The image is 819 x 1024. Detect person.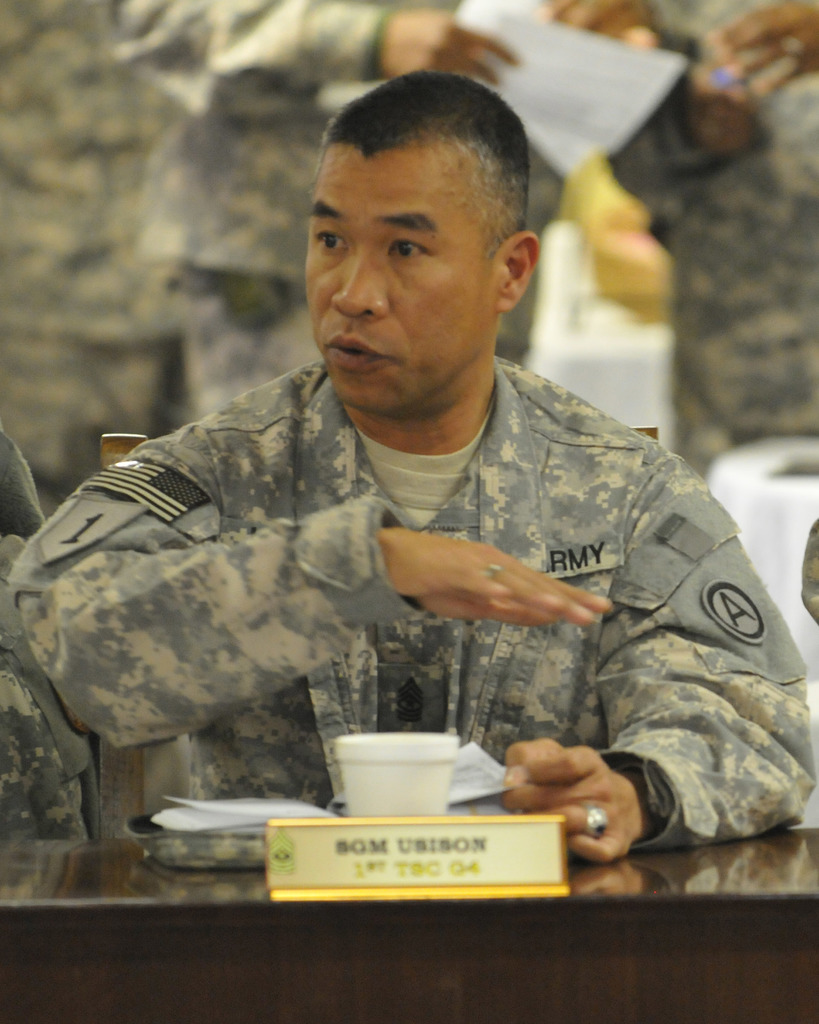
Detection: [0,0,168,545].
